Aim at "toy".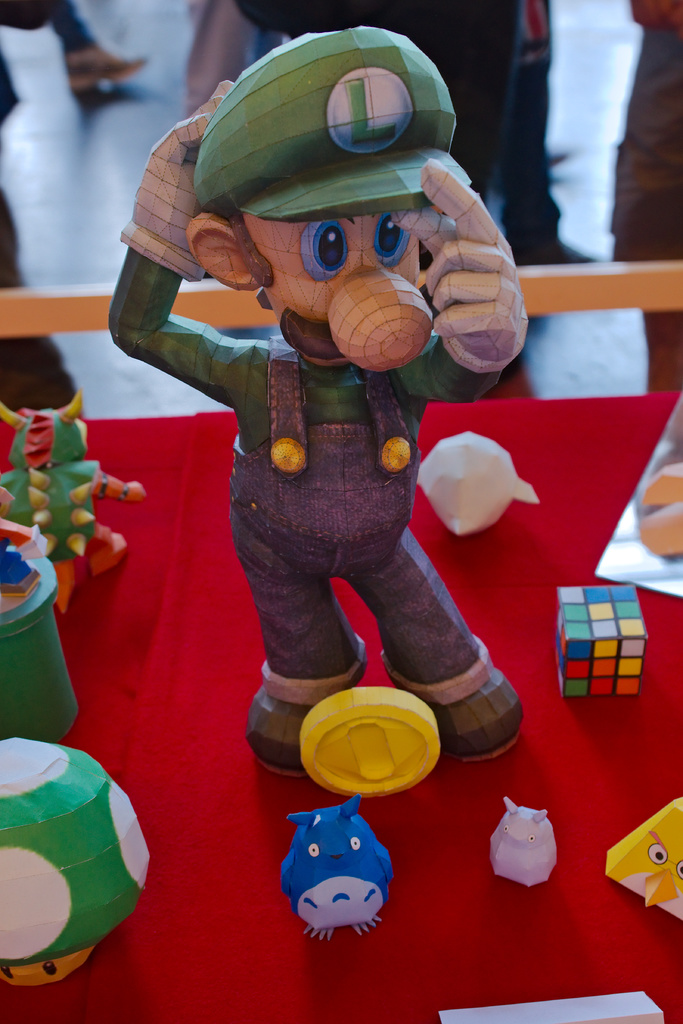
Aimed at detection(278, 814, 405, 947).
